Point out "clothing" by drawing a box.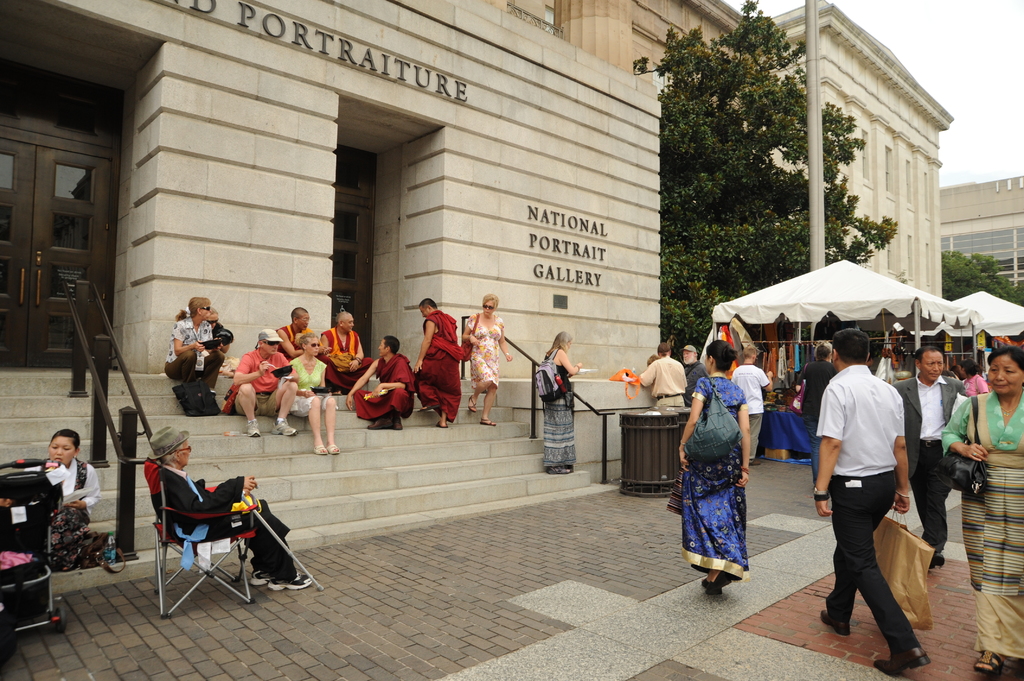
crop(627, 361, 688, 417).
